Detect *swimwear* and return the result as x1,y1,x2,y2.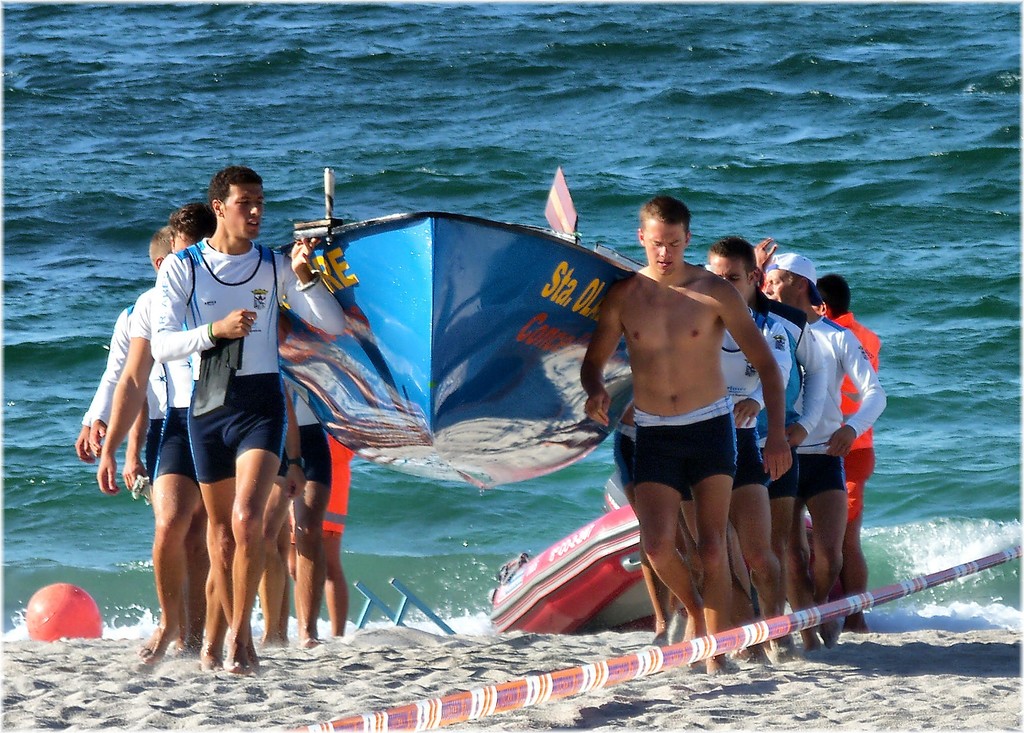
145,233,341,485.
